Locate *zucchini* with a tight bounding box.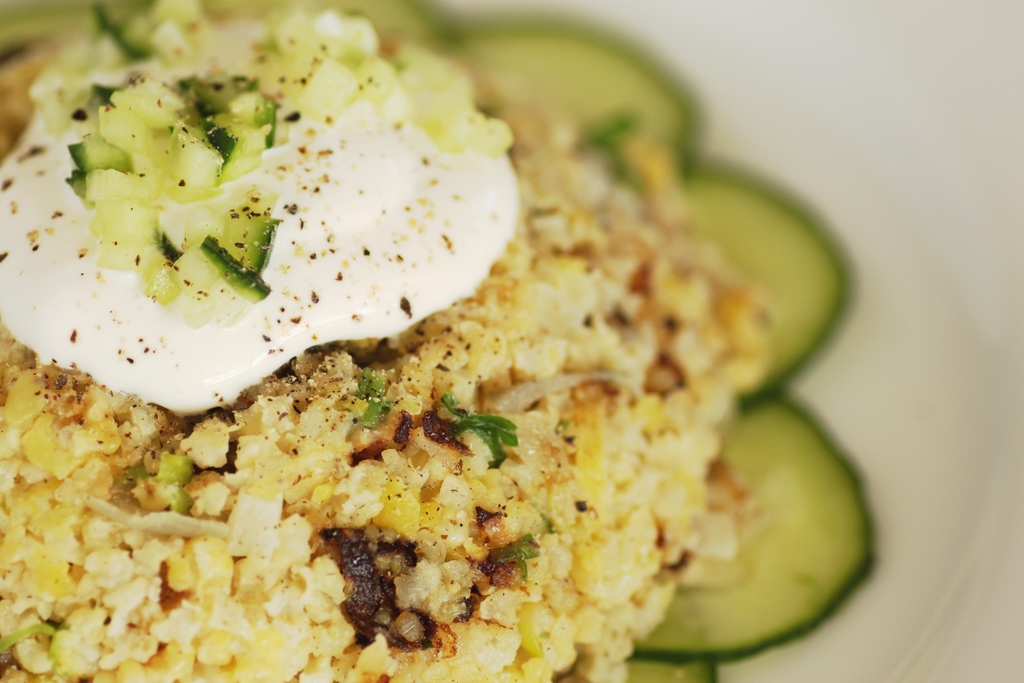
449 22 707 167.
